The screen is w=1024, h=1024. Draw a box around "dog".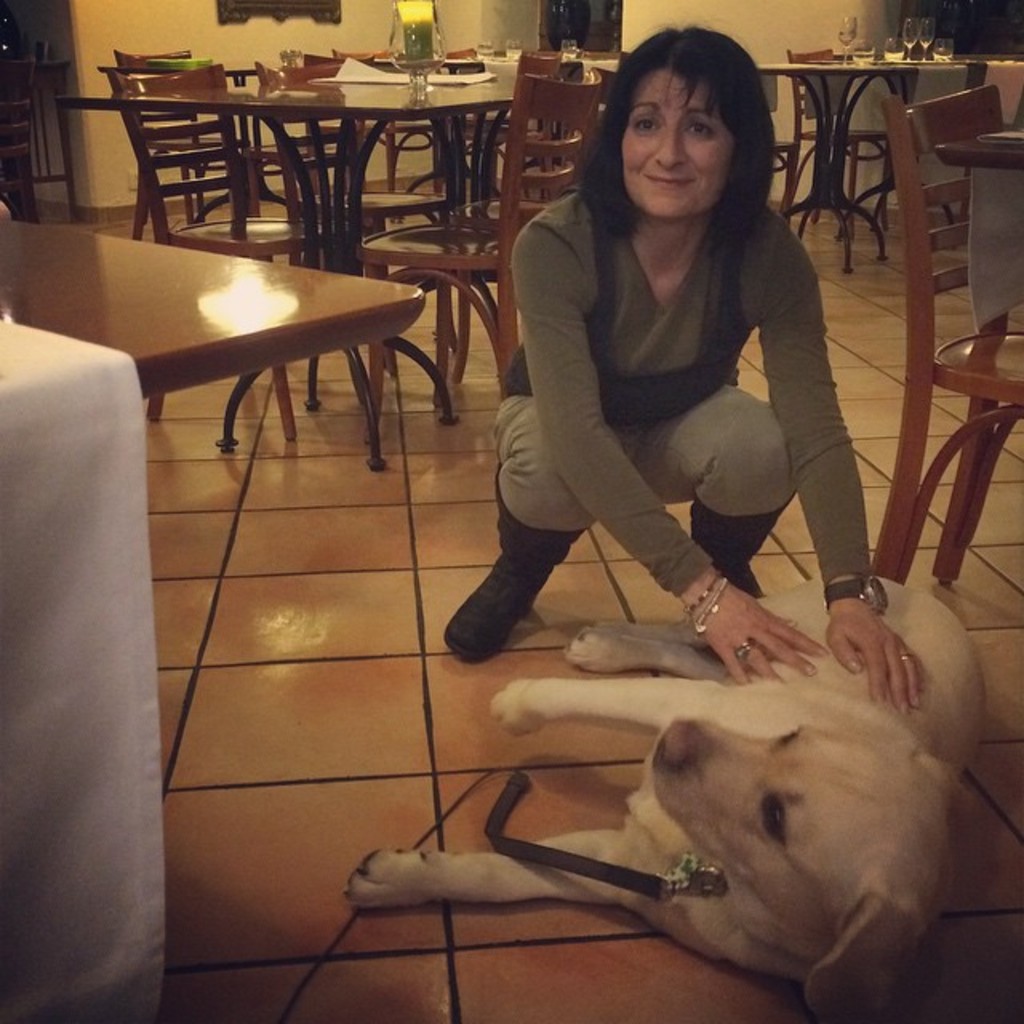
BBox(344, 573, 989, 1022).
